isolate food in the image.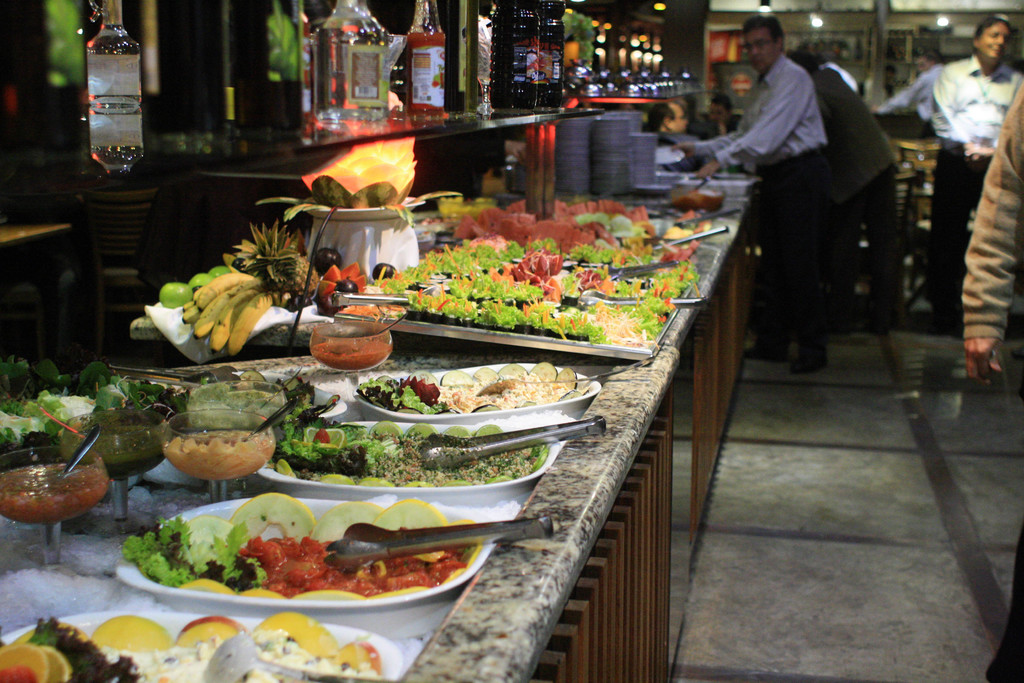
Isolated region: bbox=(310, 263, 374, 314).
